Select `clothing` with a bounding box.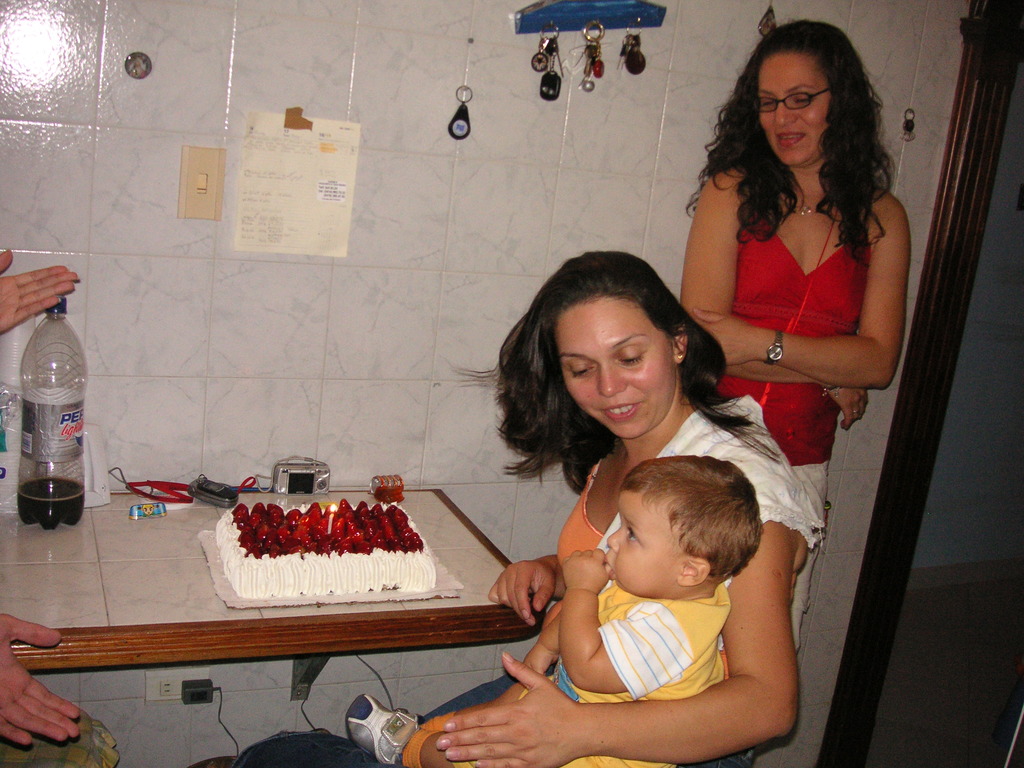
Rect(0, 709, 120, 767).
